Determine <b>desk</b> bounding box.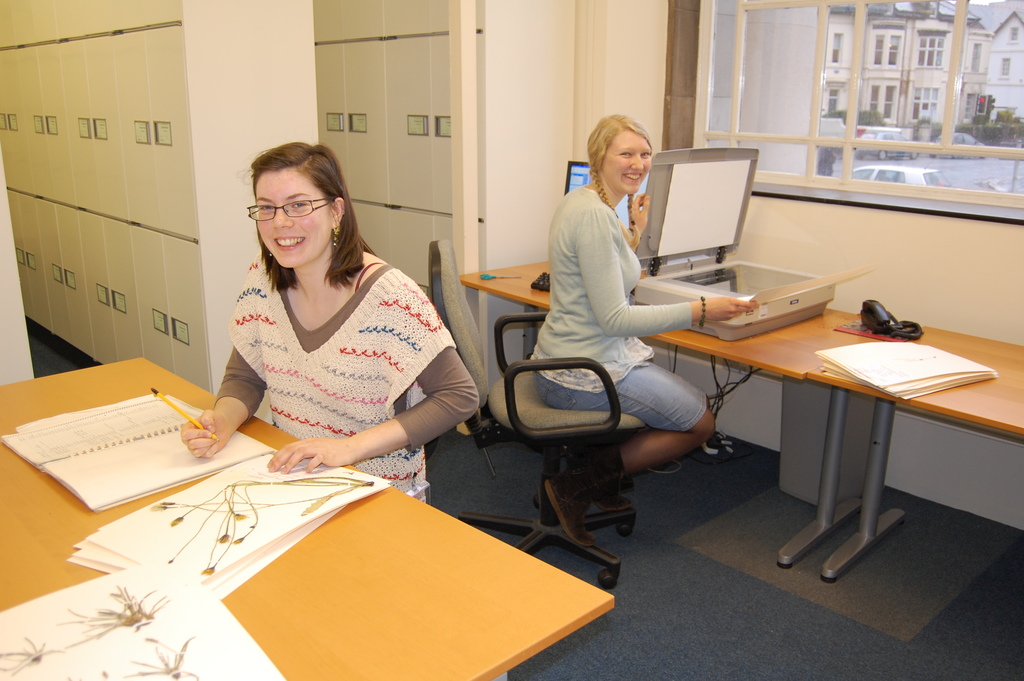
Determined: 6 356 614 680.
